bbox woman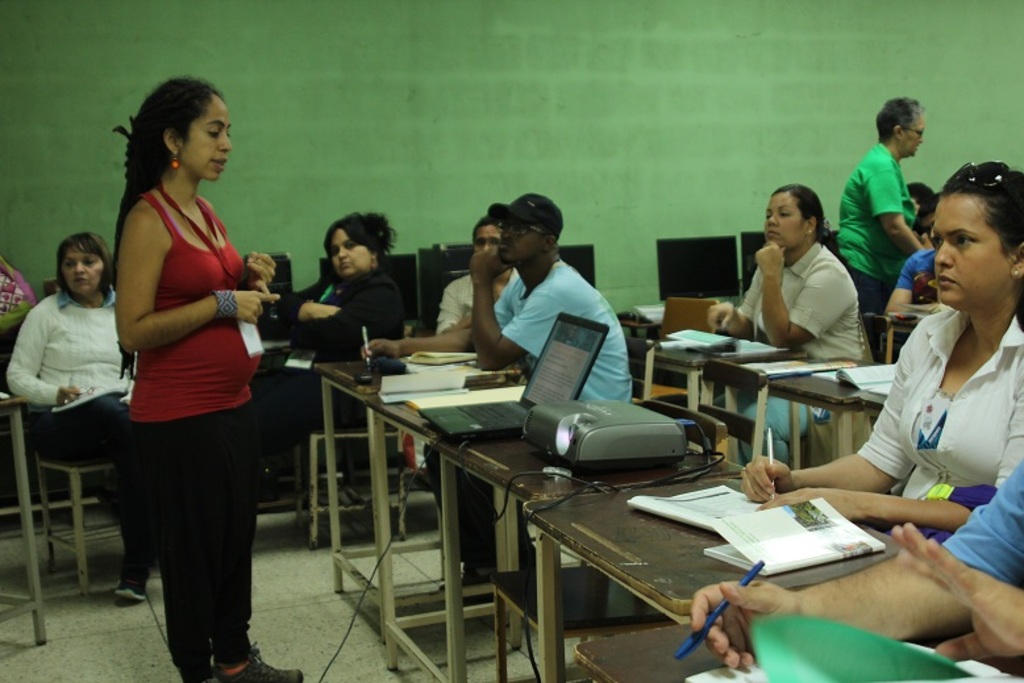
<bbox>100, 78, 278, 667</bbox>
